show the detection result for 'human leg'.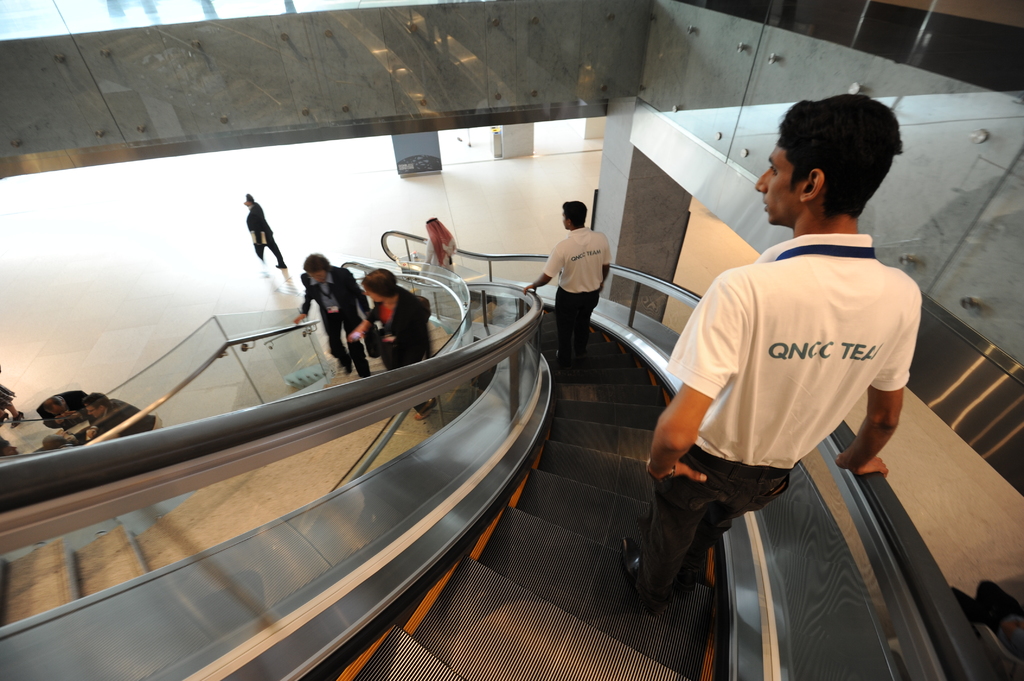
[x1=331, y1=333, x2=353, y2=373].
